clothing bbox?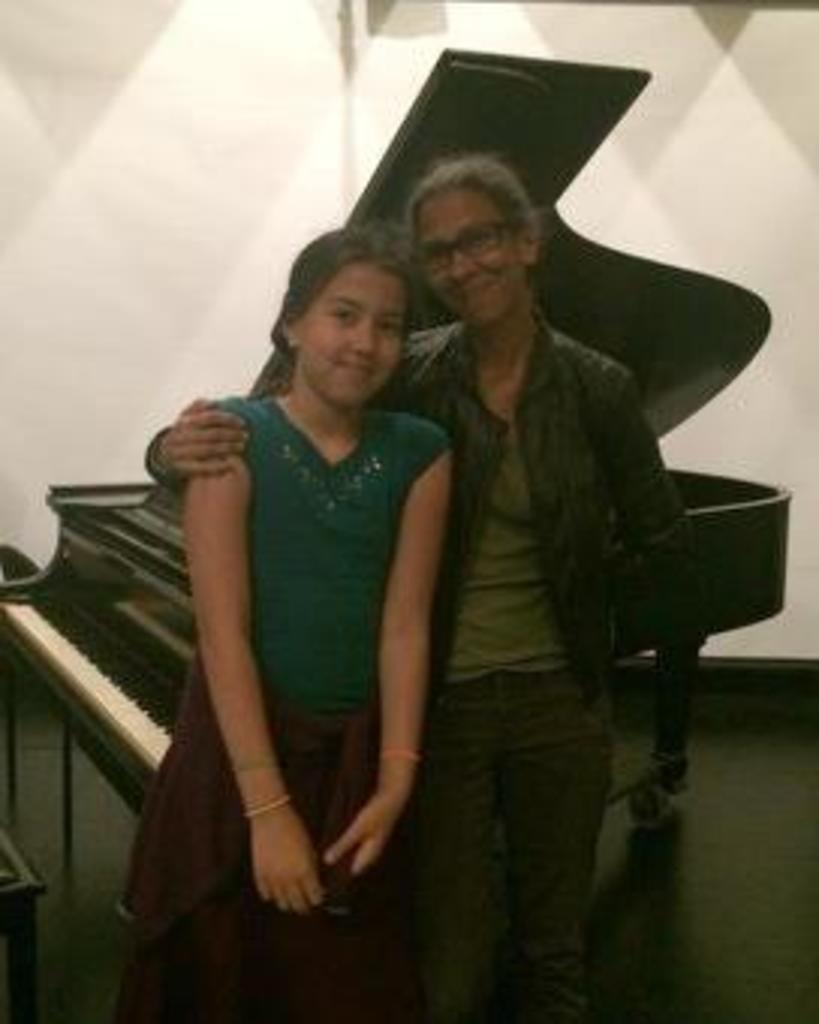
[117,389,446,1021]
